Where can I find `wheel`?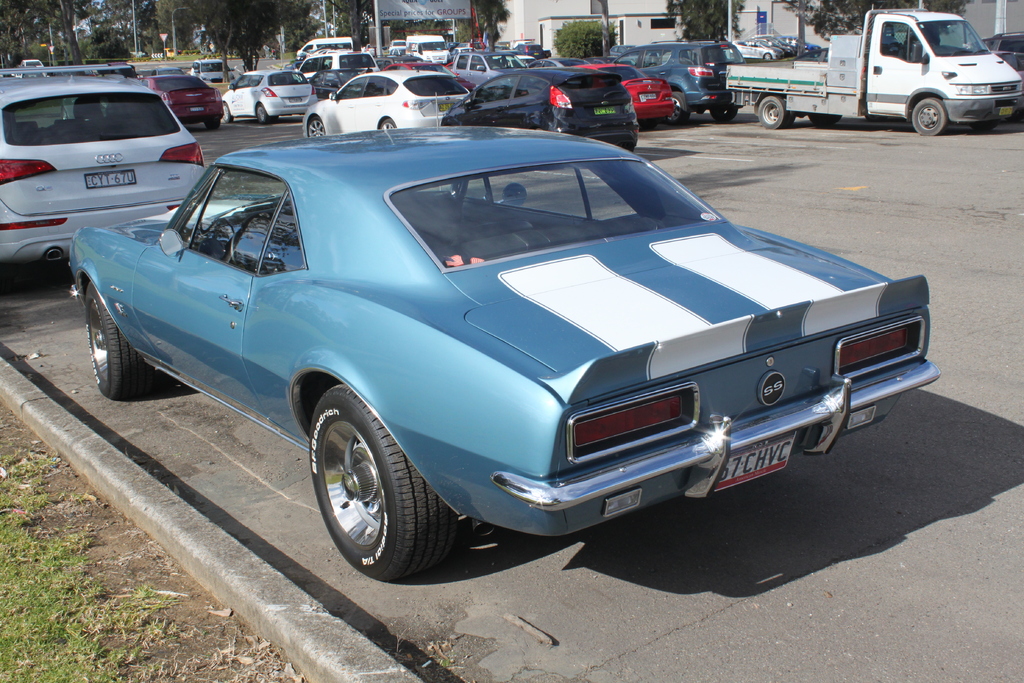
You can find it at Rect(660, 86, 691, 120).
